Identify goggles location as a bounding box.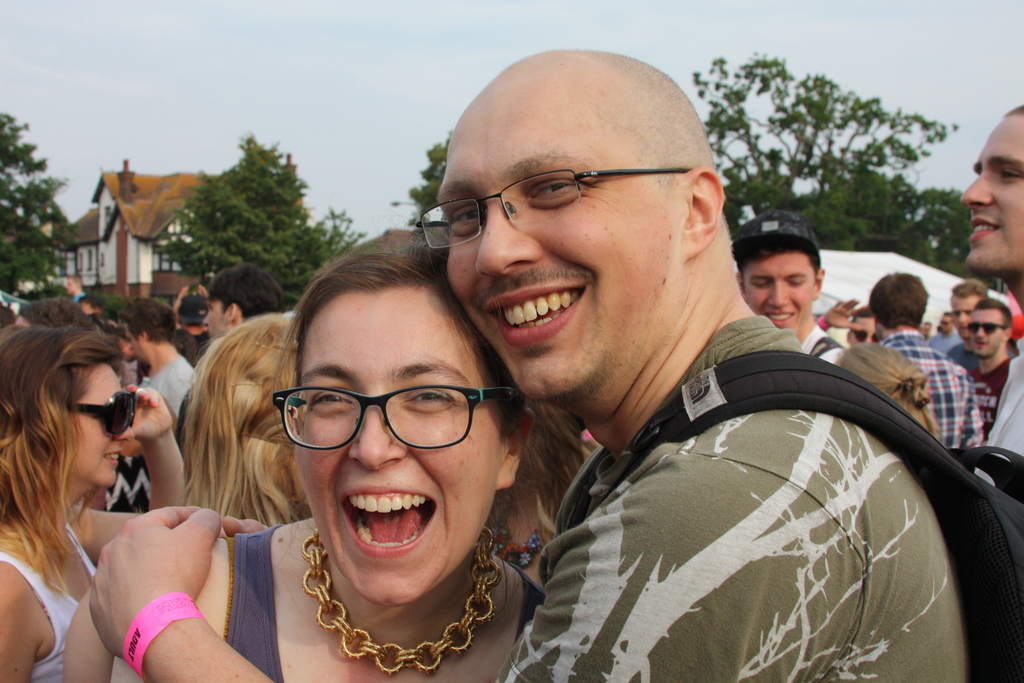
x1=854 y1=325 x2=877 y2=343.
